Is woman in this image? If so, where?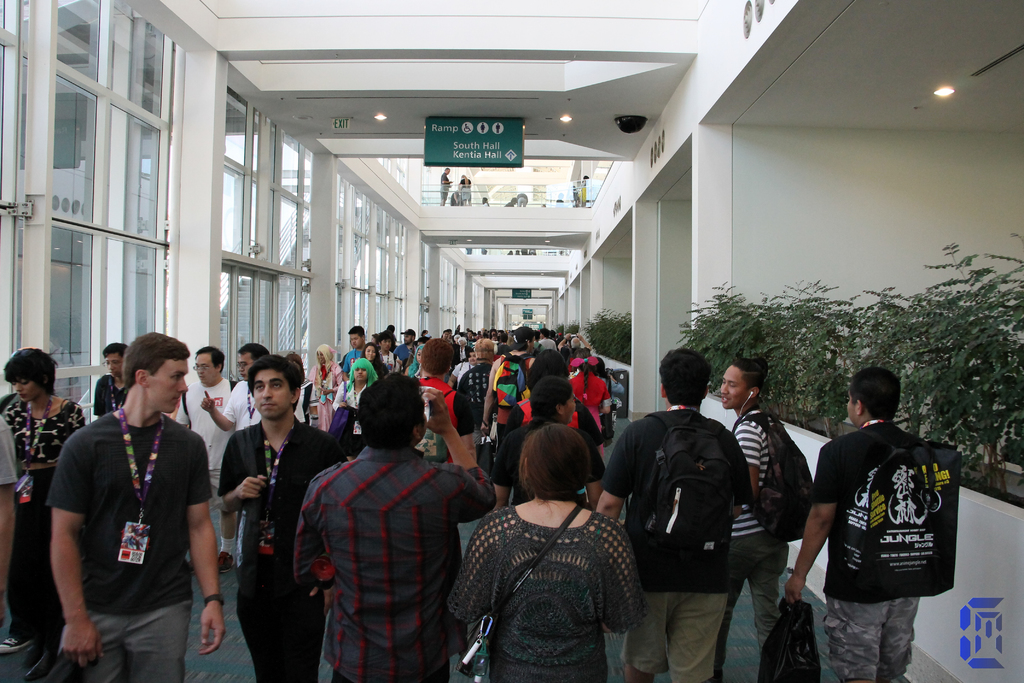
Yes, at 360:343:390:379.
